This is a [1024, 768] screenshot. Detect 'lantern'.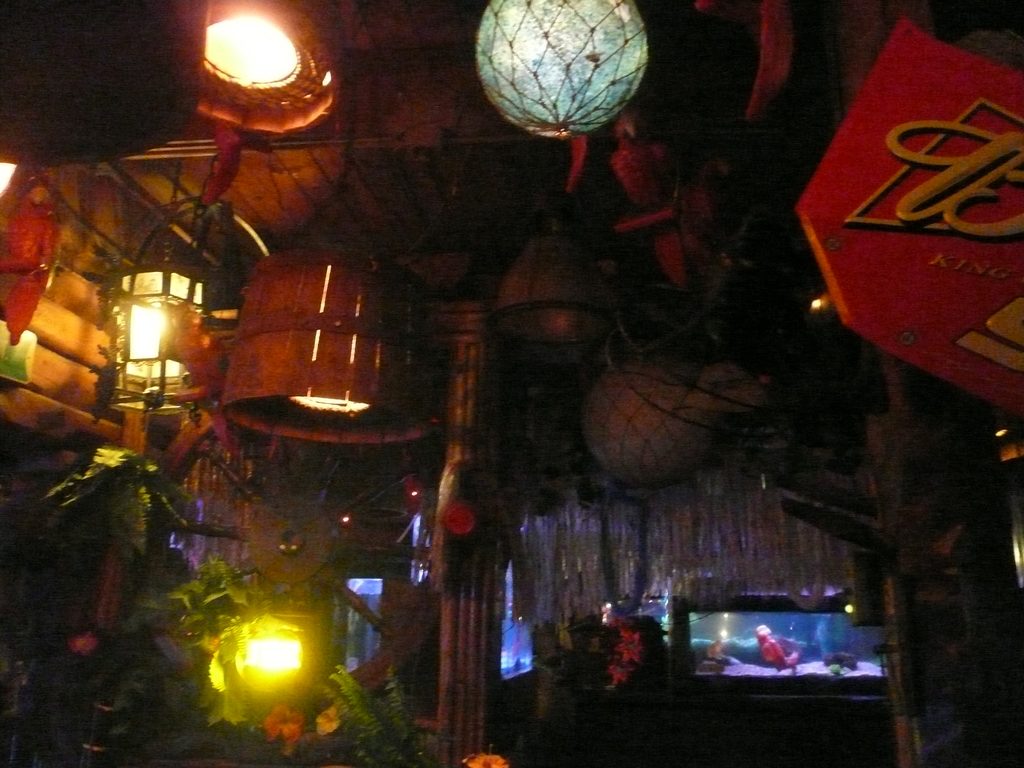
box=[477, 0, 646, 137].
